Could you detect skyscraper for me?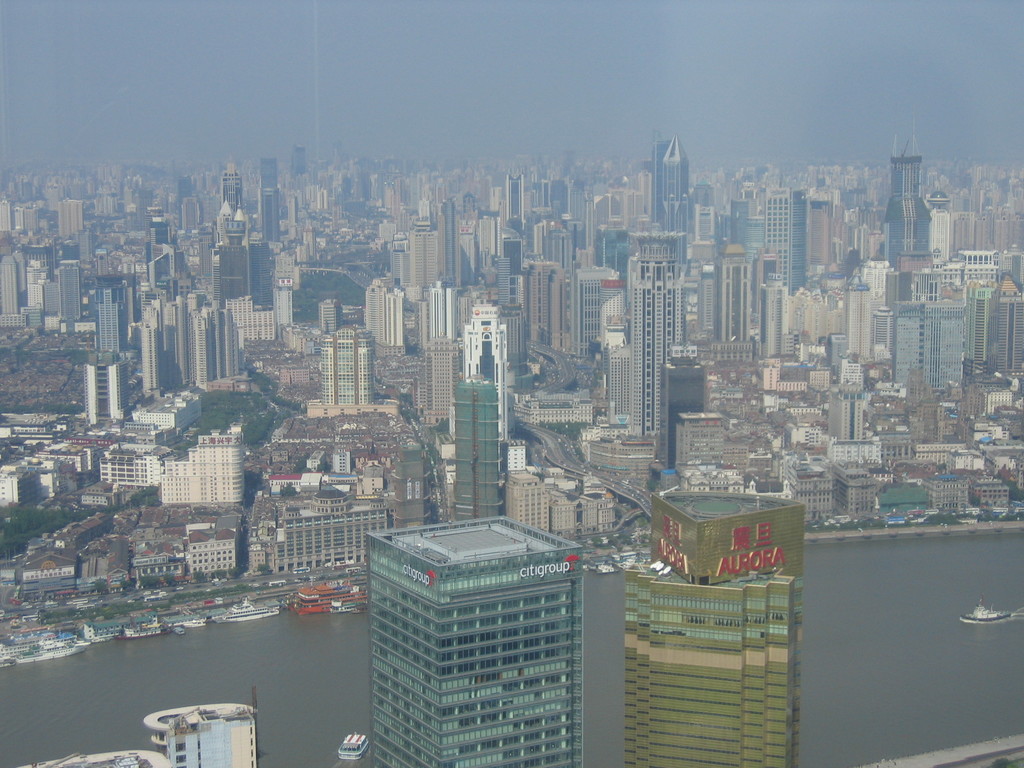
Detection result: (left=948, top=164, right=1023, bottom=259).
